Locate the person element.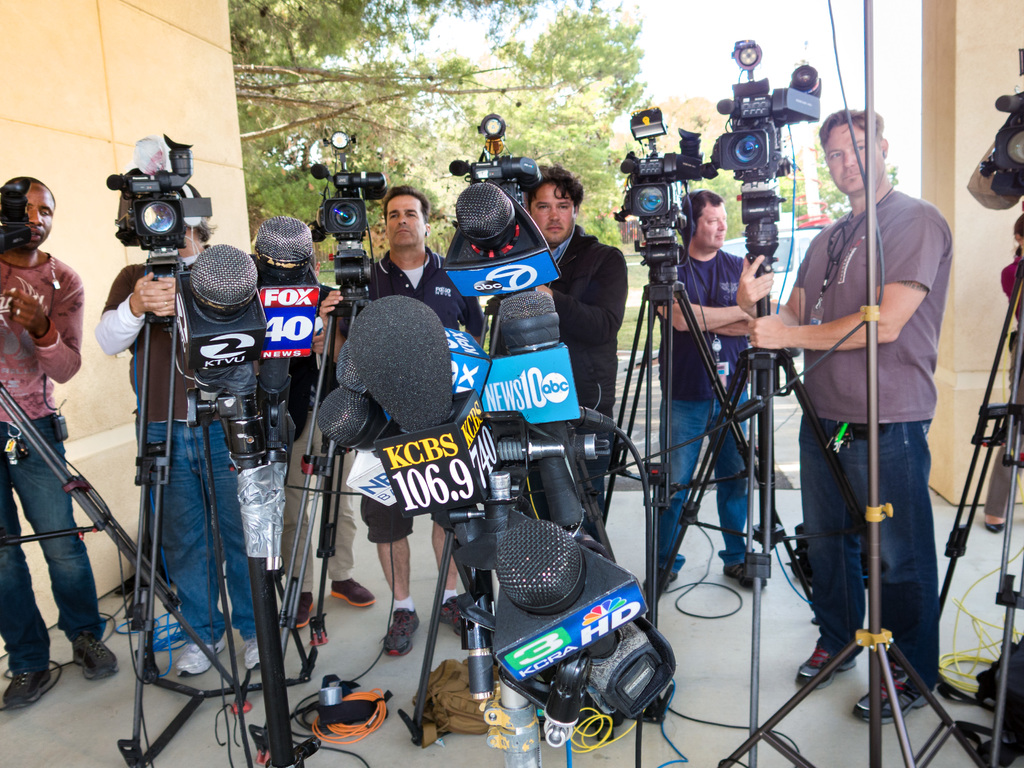
Element bbox: 525/166/626/539.
